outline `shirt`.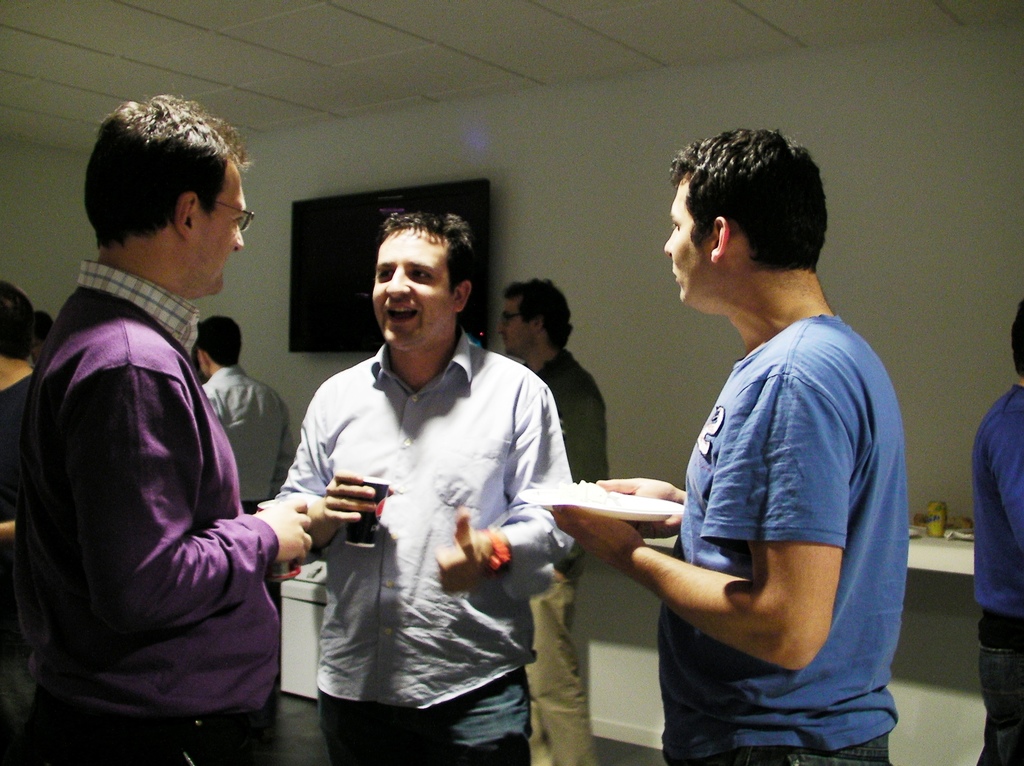
Outline: locate(521, 347, 608, 481).
